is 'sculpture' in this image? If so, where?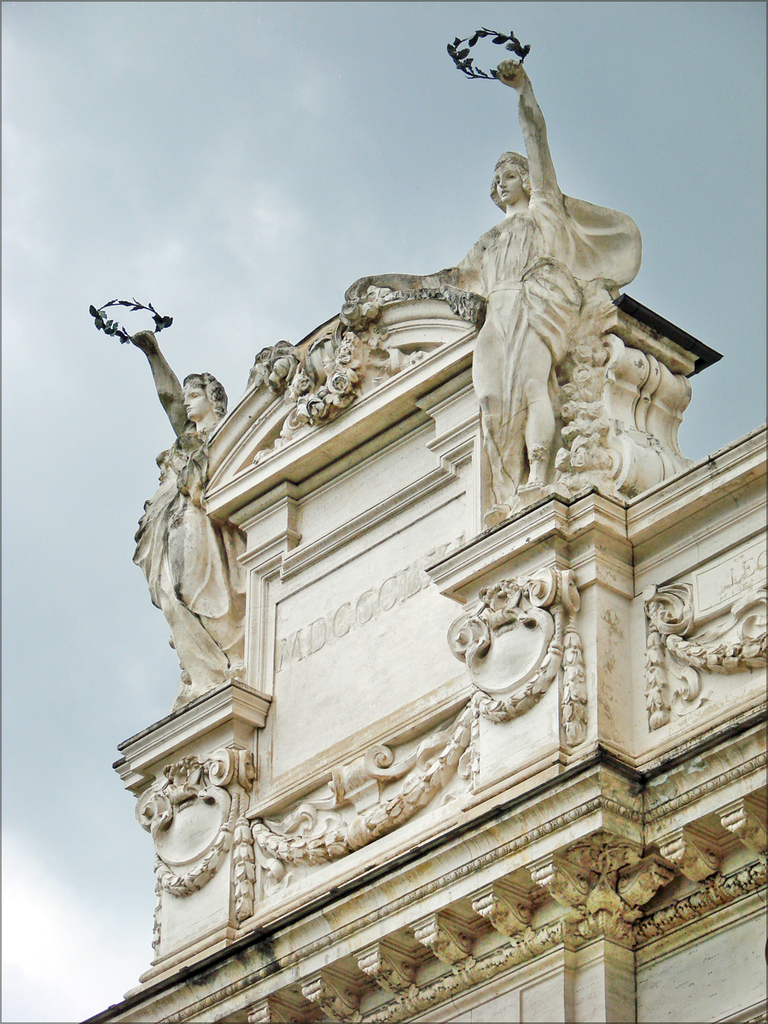
Yes, at 88/297/248/695.
